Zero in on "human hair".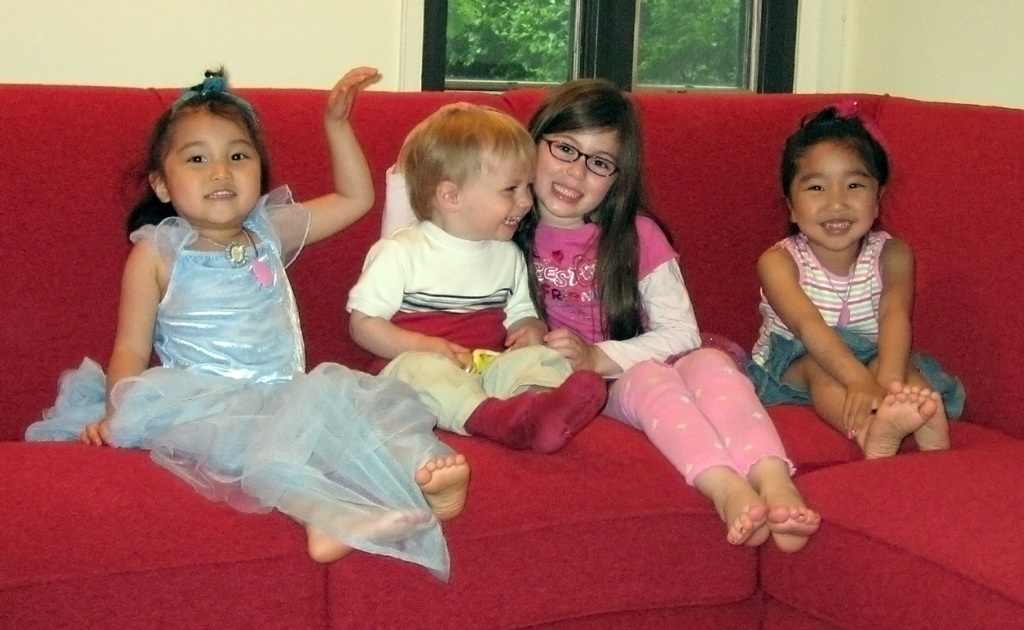
Zeroed in: (780, 104, 892, 239).
